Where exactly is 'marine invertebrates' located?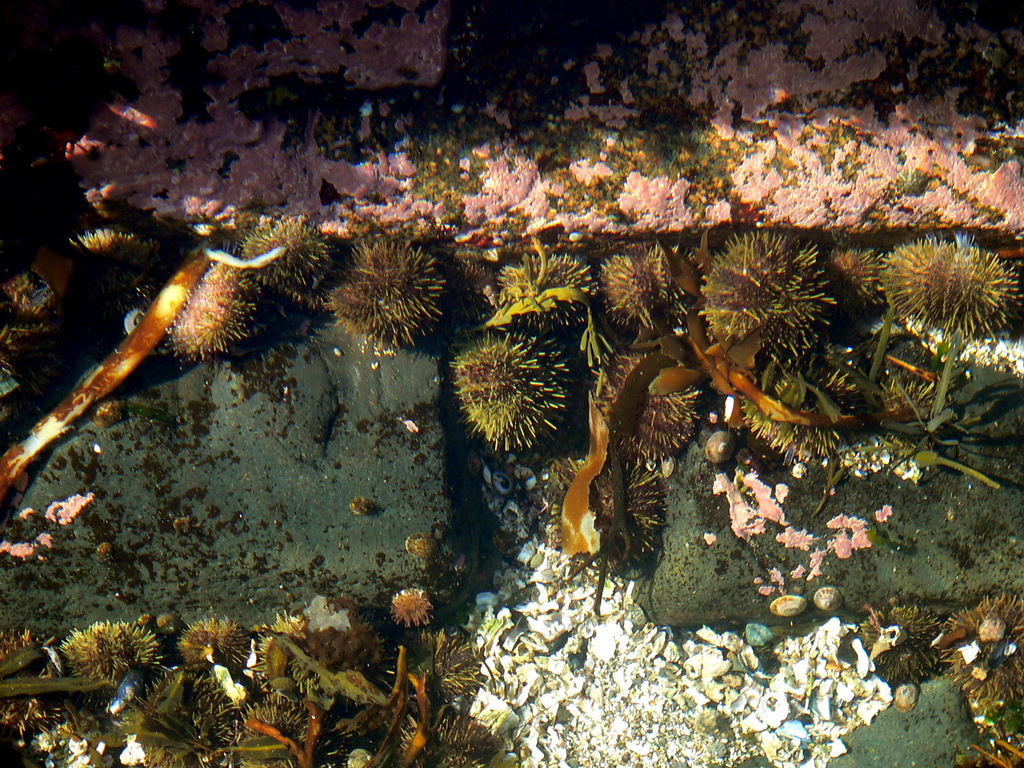
Its bounding box is (left=598, top=236, right=682, bottom=346).
